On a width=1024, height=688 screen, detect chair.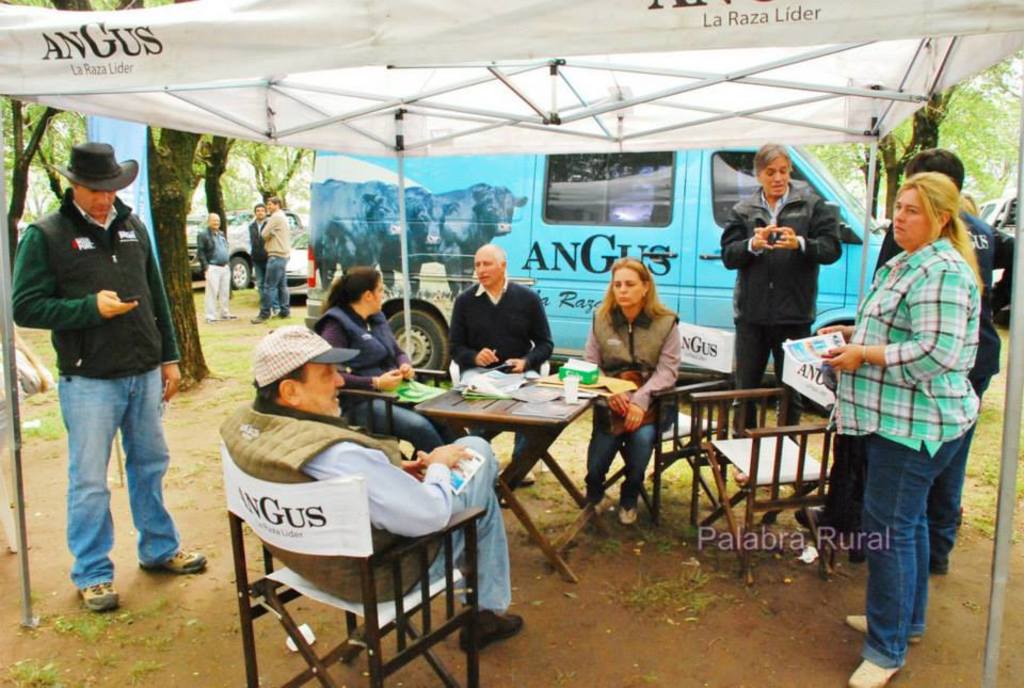
Rect(449, 336, 556, 477).
